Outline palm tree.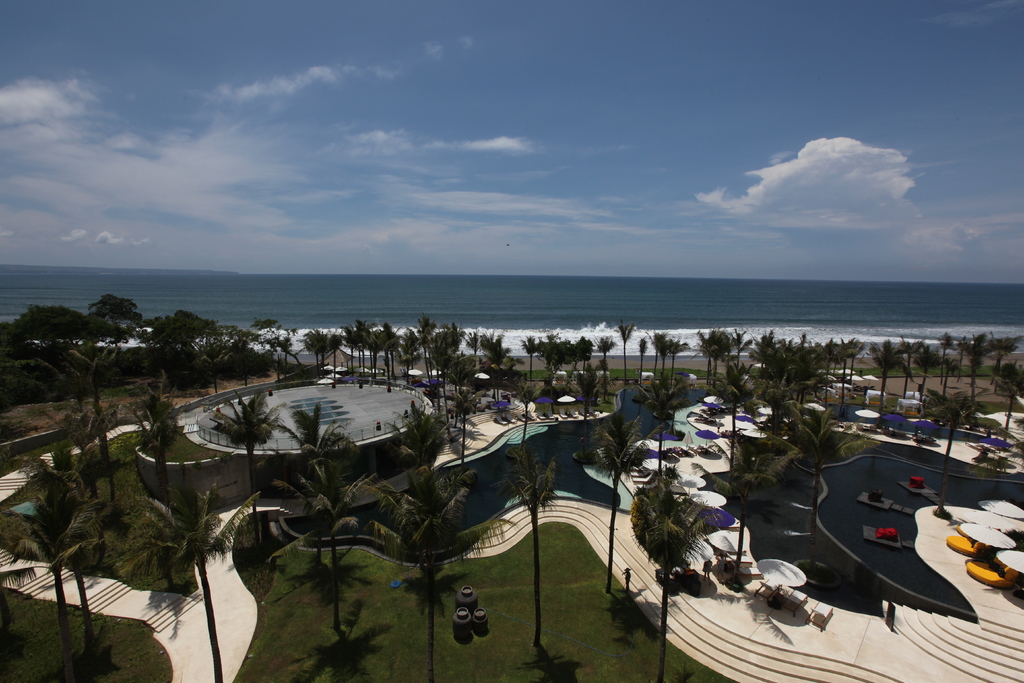
Outline: (x1=527, y1=336, x2=583, y2=399).
